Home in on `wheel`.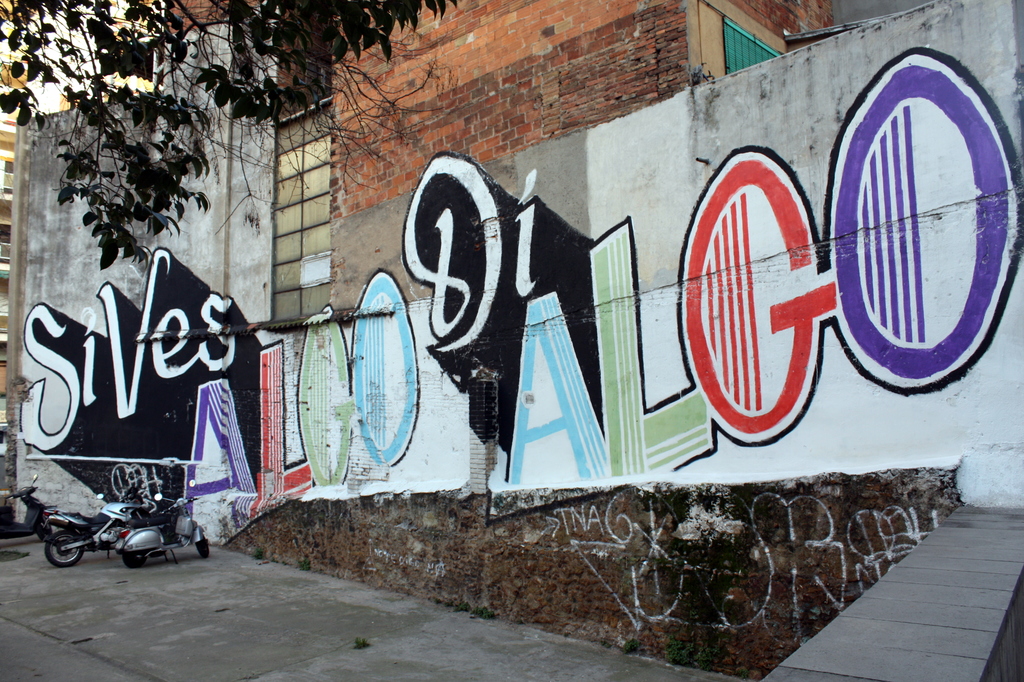
Homed in at locate(38, 516, 48, 548).
